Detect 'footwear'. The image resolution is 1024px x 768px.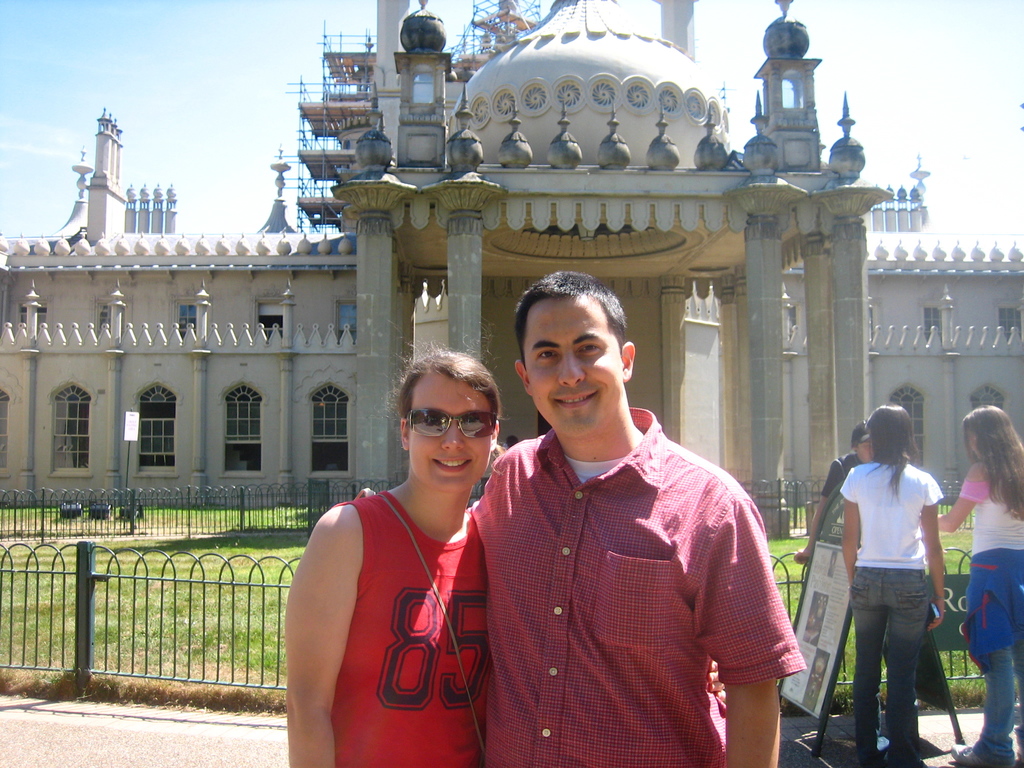
952:744:1011:767.
